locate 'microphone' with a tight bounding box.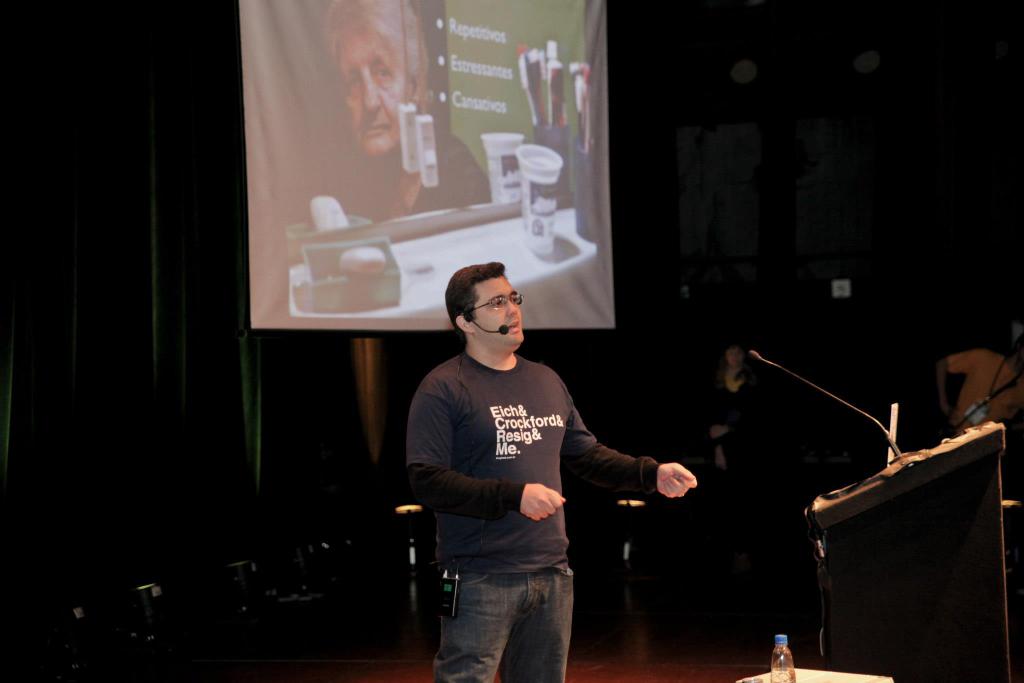
x1=749 y1=351 x2=767 y2=365.
